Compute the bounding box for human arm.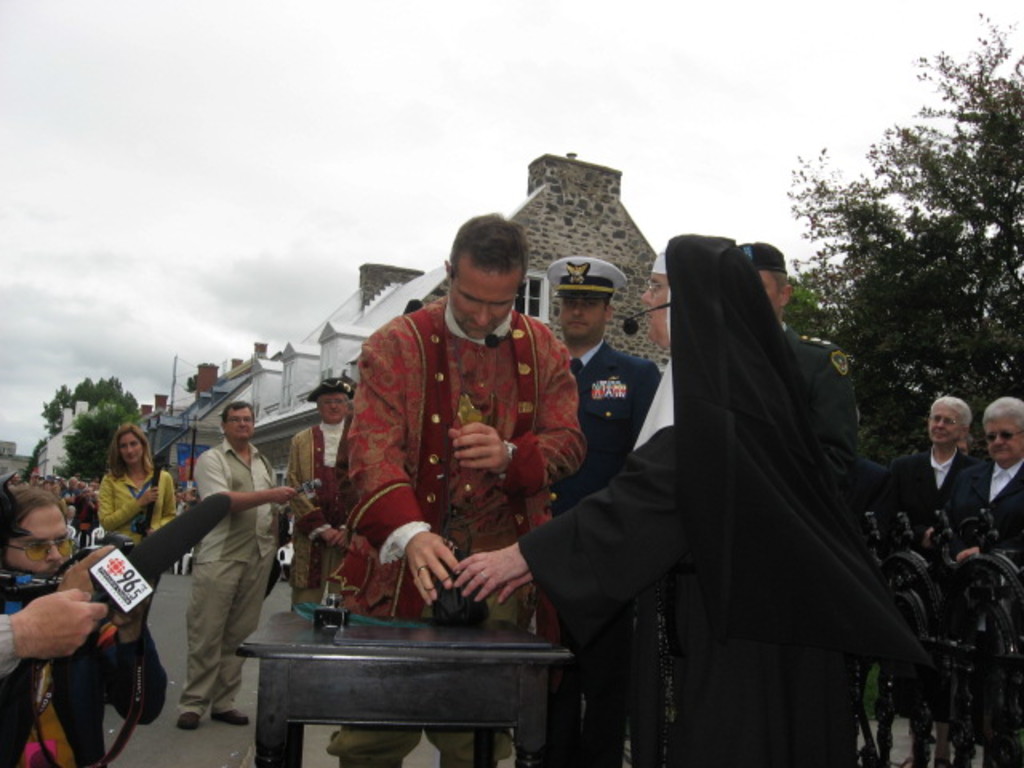
box=[198, 456, 296, 514].
